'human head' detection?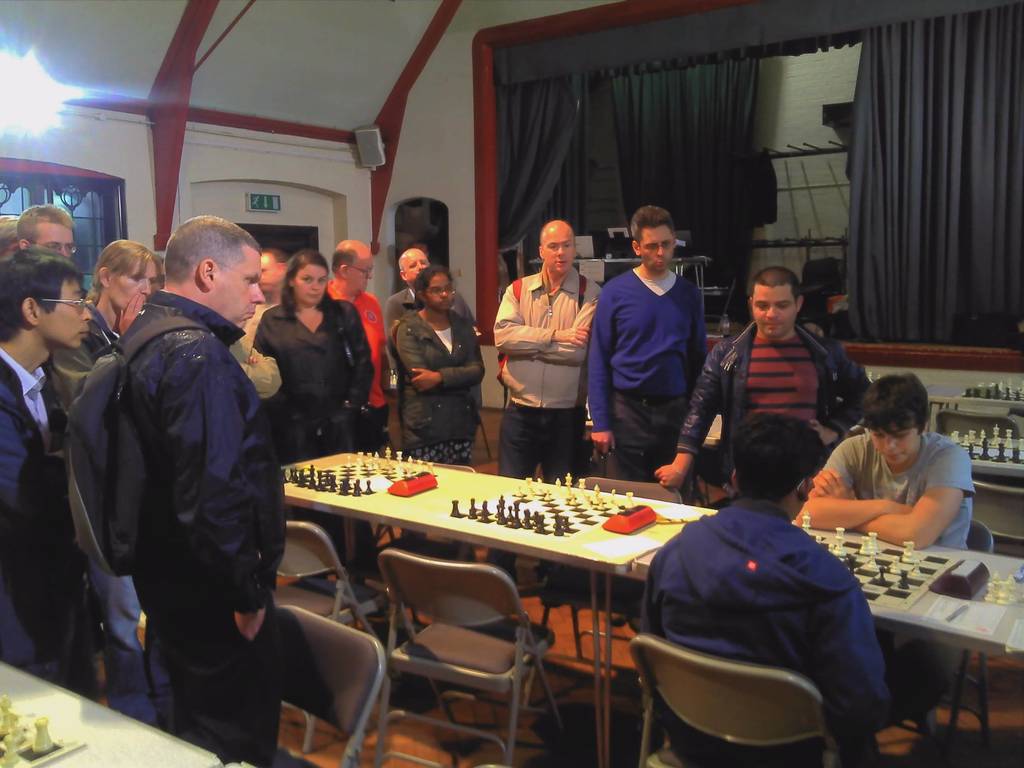
[x1=156, y1=211, x2=255, y2=313]
